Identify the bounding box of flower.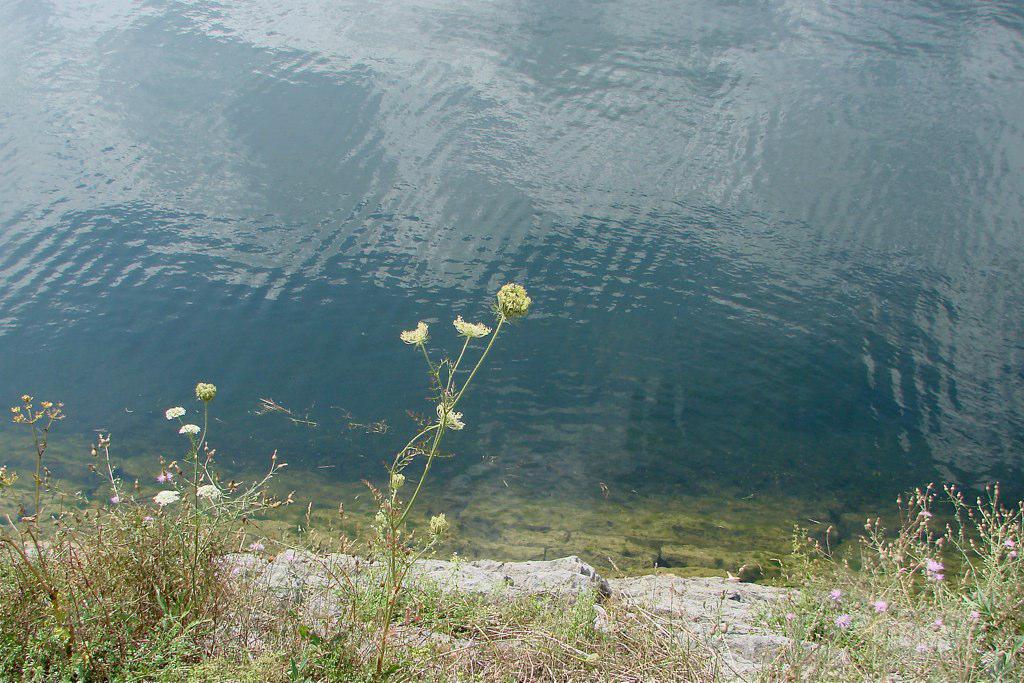
bbox=(402, 320, 428, 345).
